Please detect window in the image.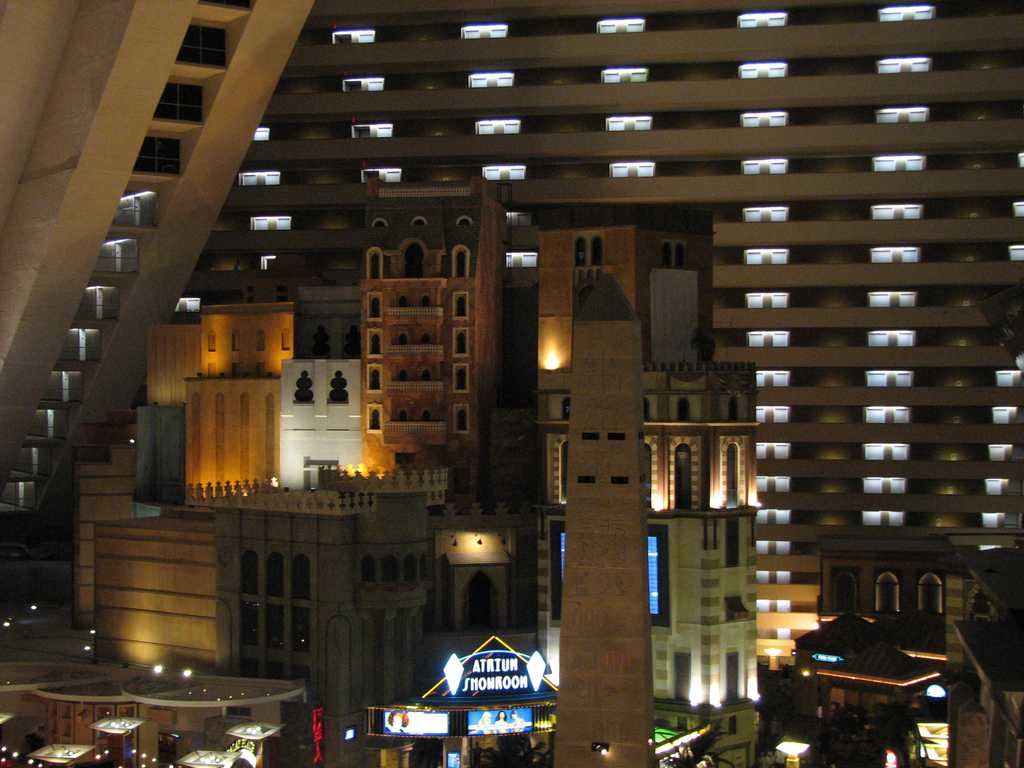
74/287/116/321.
